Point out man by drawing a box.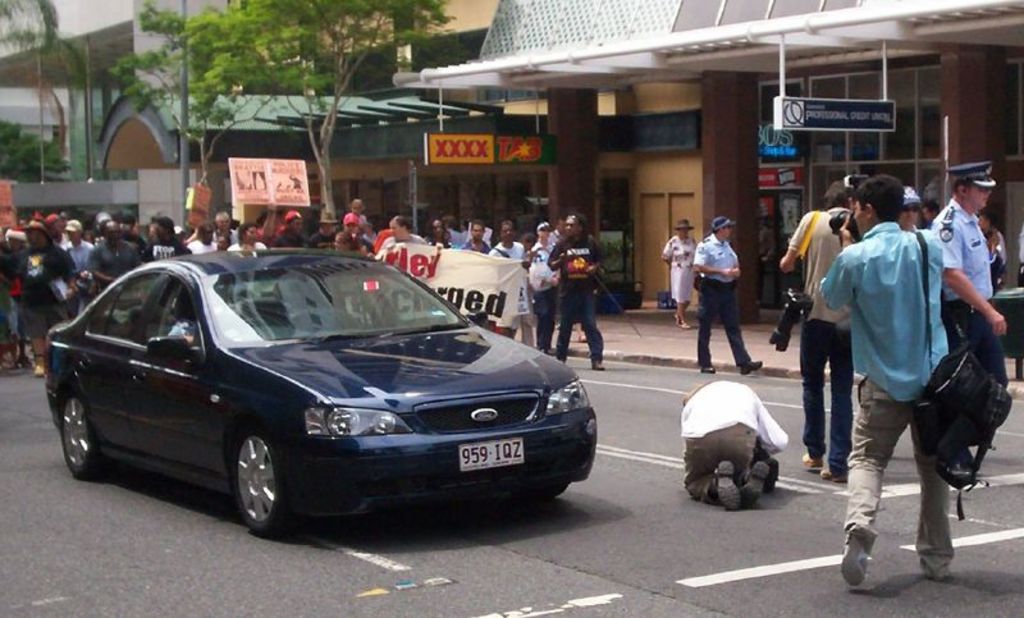
(x1=4, y1=220, x2=67, y2=377).
